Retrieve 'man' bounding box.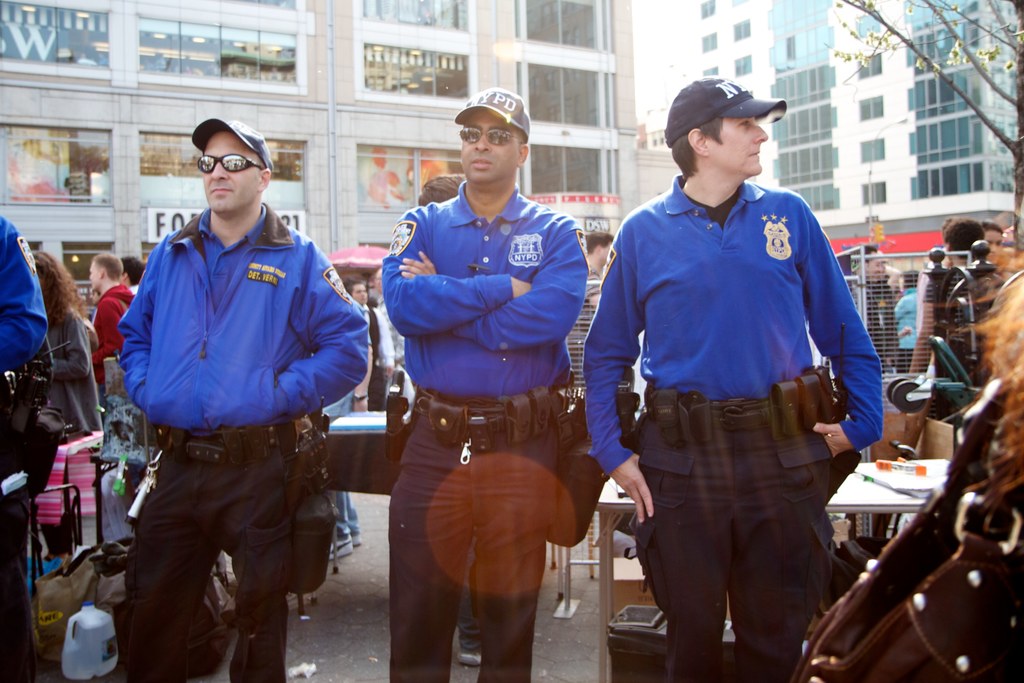
Bounding box: bbox=[380, 89, 588, 682].
